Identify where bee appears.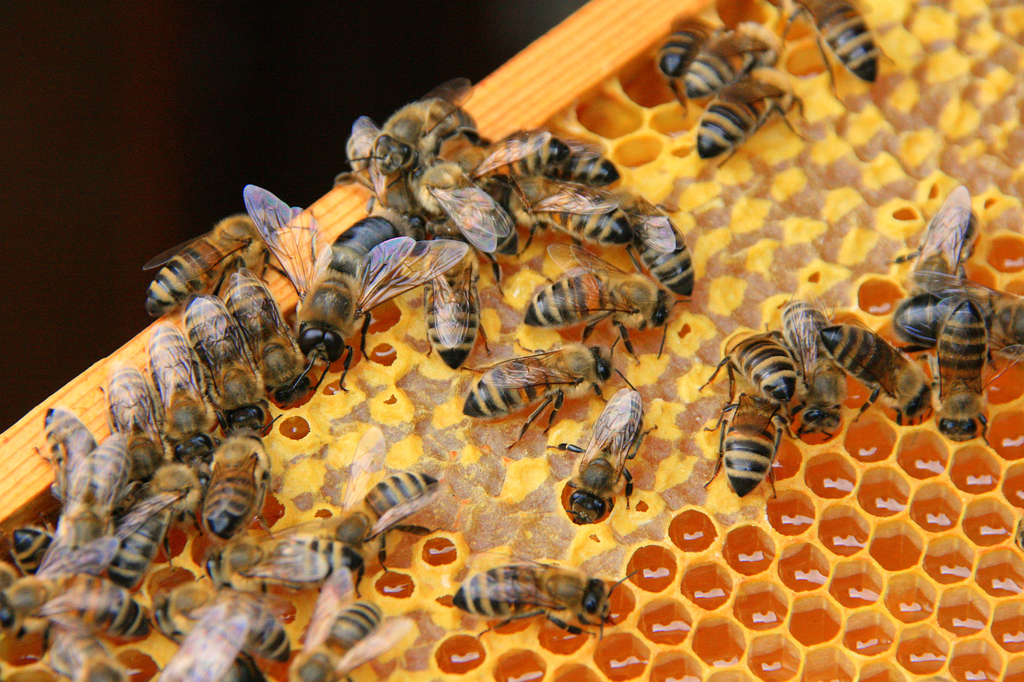
Appears at {"left": 233, "top": 164, "right": 453, "bottom": 387}.
